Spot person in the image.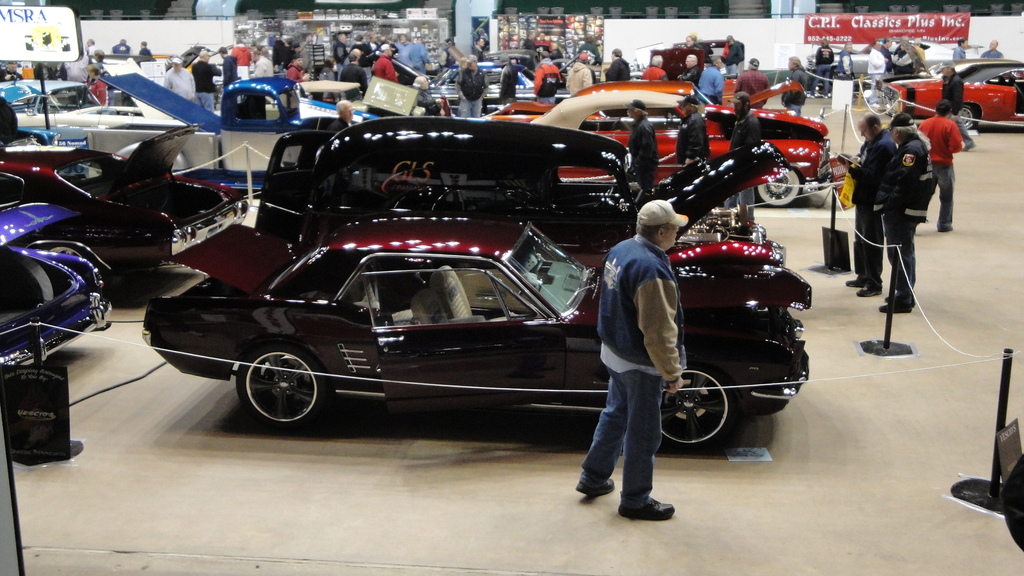
person found at x1=155, y1=54, x2=196, y2=104.
